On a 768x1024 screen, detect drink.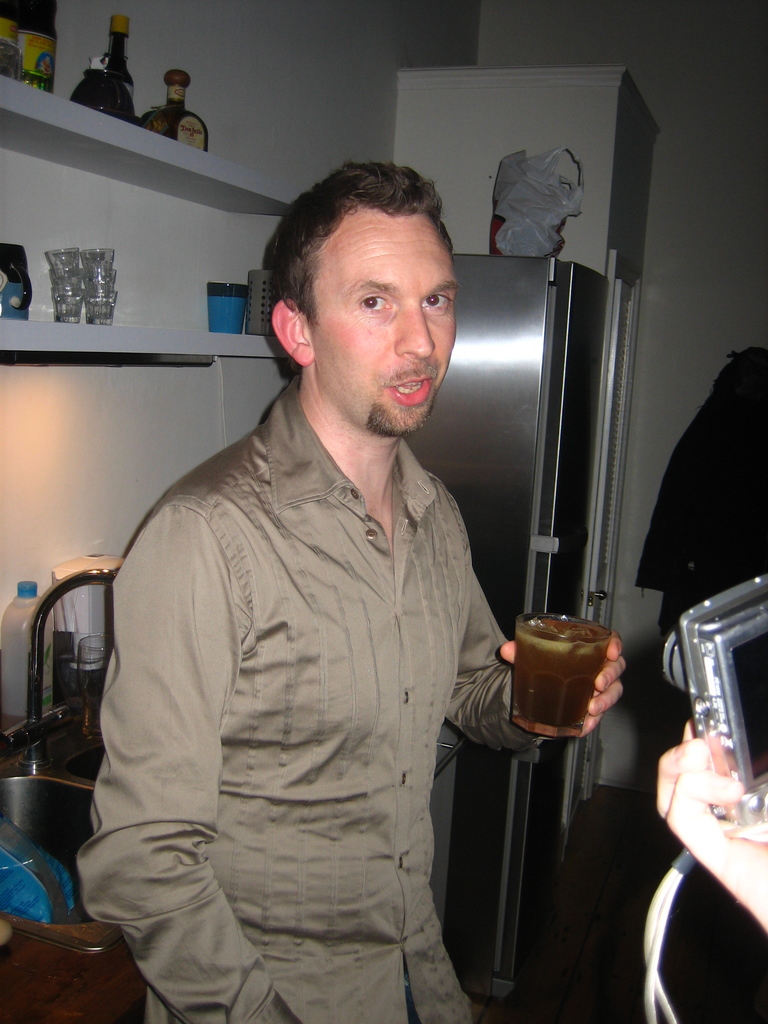
region(515, 618, 637, 756).
